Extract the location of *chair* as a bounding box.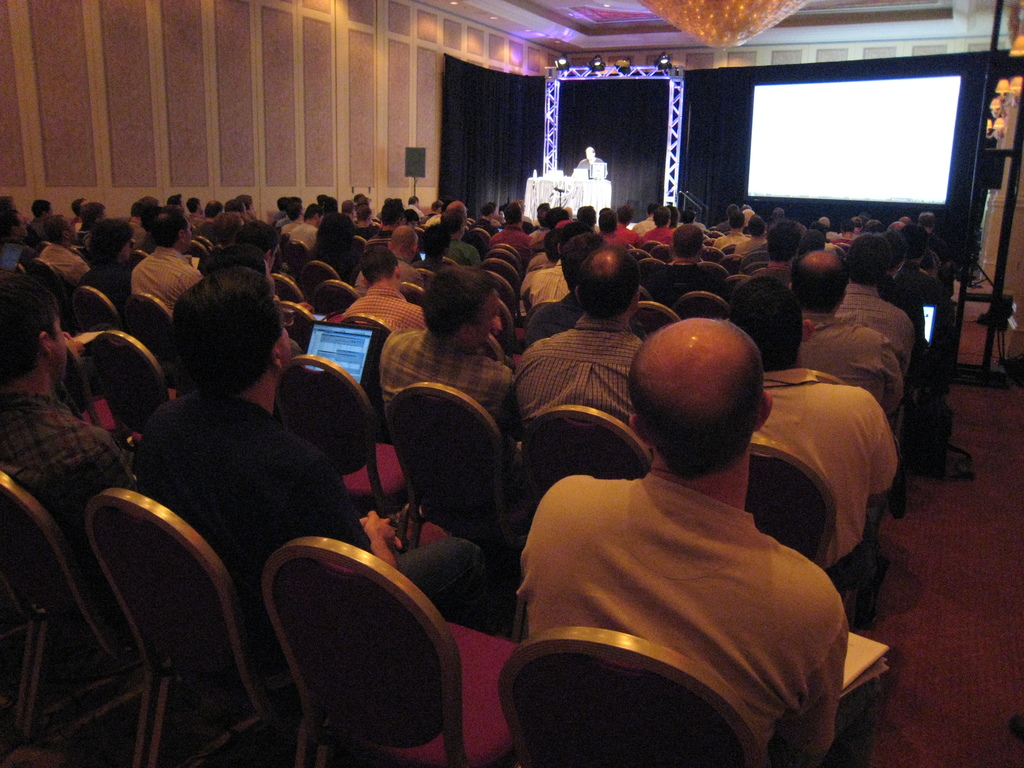
box(356, 239, 367, 252).
